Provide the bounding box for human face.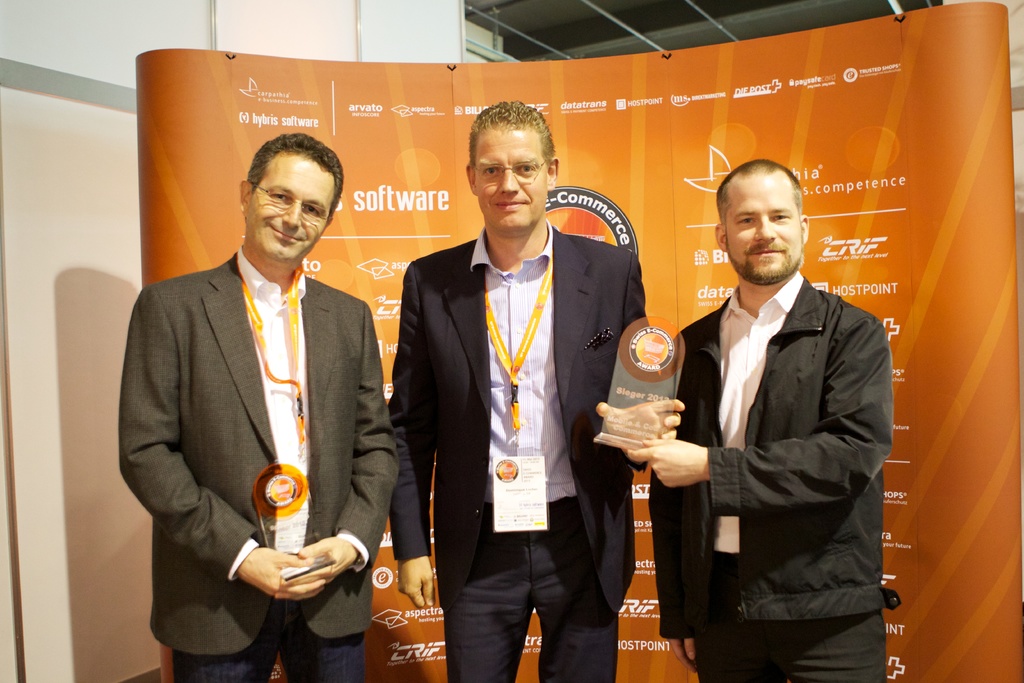
x1=726 y1=176 x2=797 y2=283.
